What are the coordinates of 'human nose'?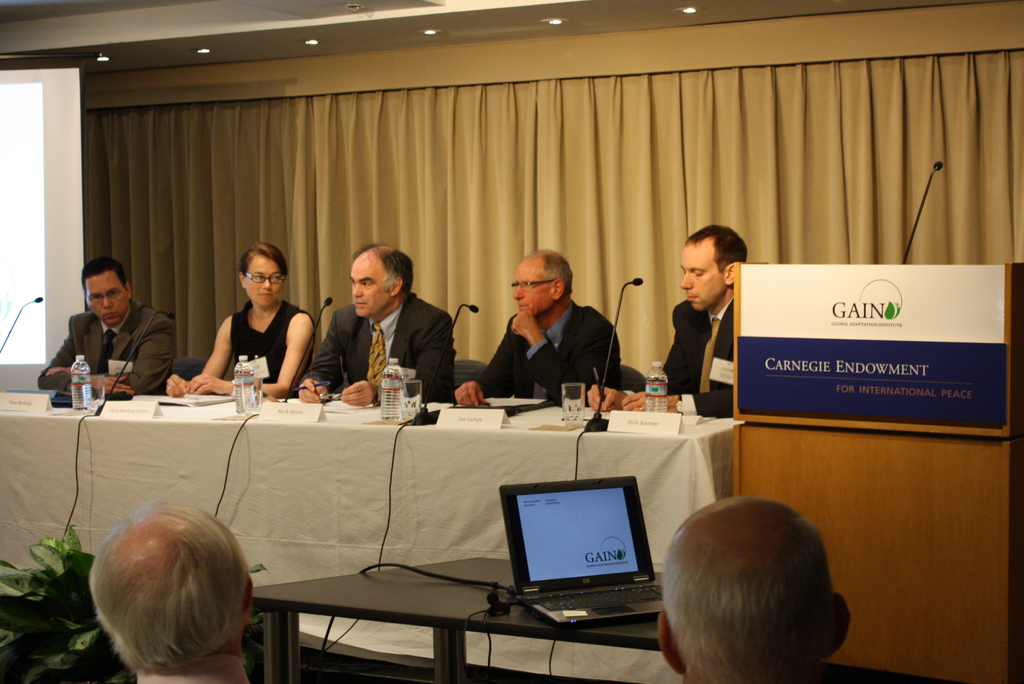
locate(101, 295, 113, 307).
